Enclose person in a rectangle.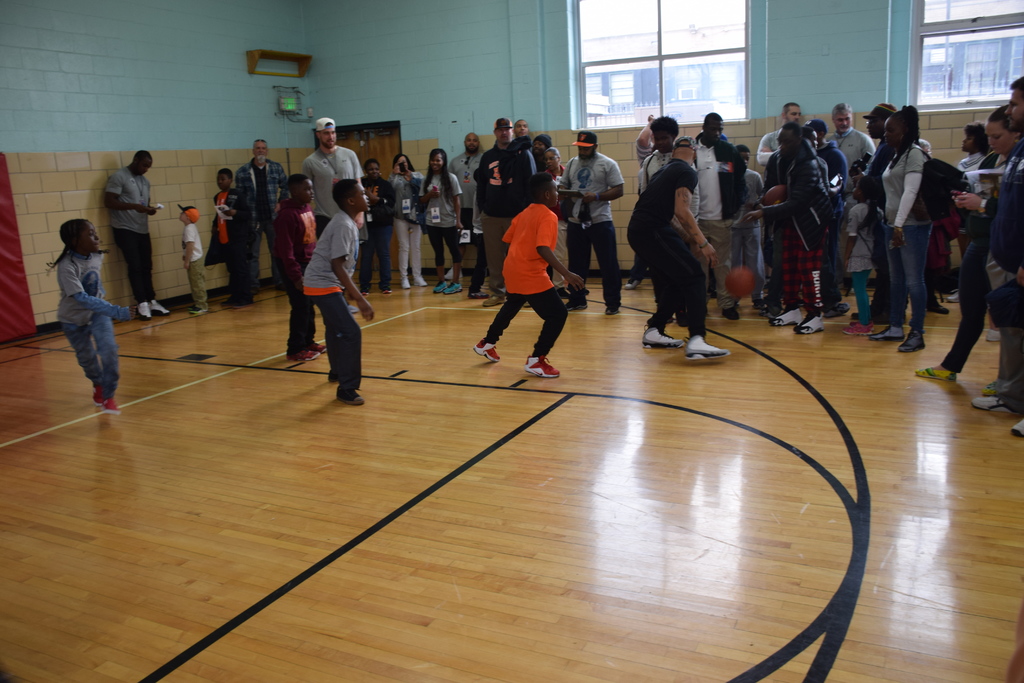
486:120:511:215.
